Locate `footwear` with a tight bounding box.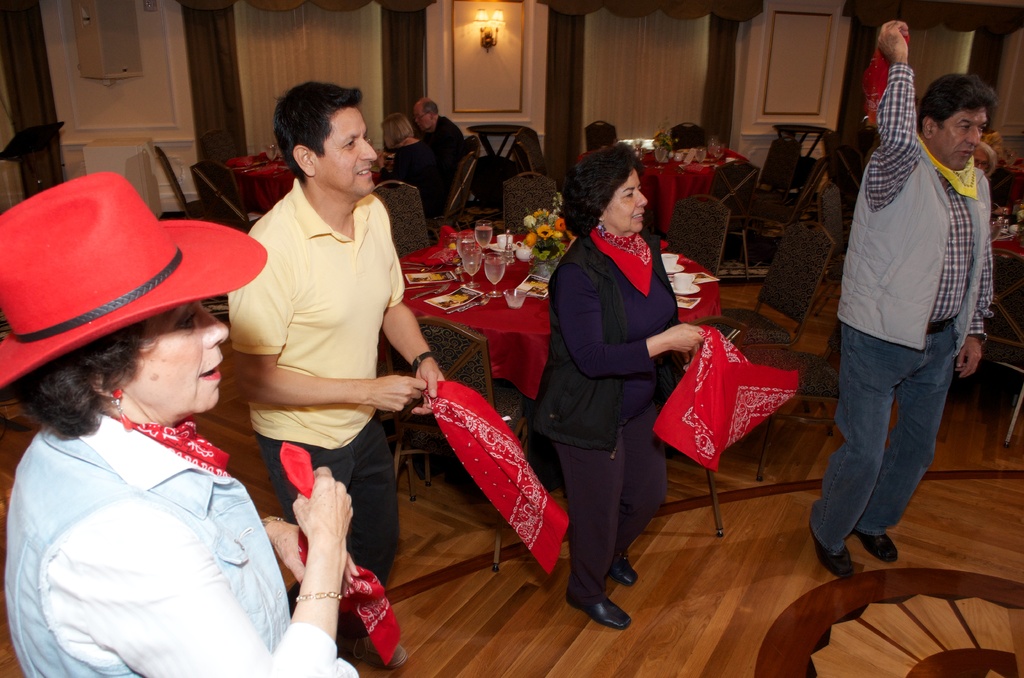
[left=607, top=558, right=640, bottom=590].
